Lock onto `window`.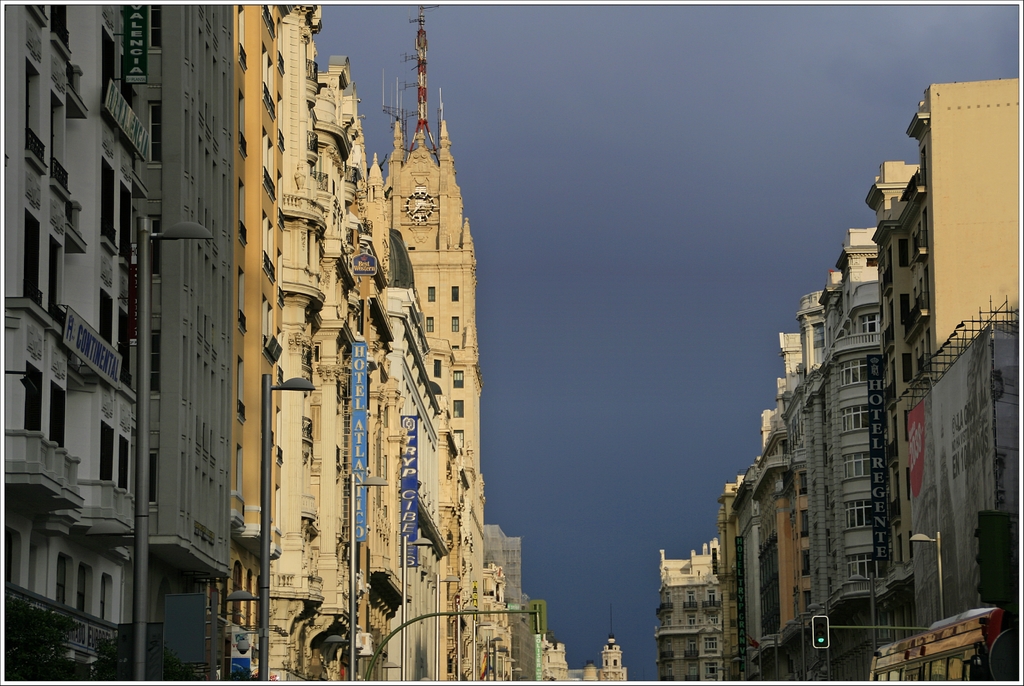
Locked: 147/216/161/287.
